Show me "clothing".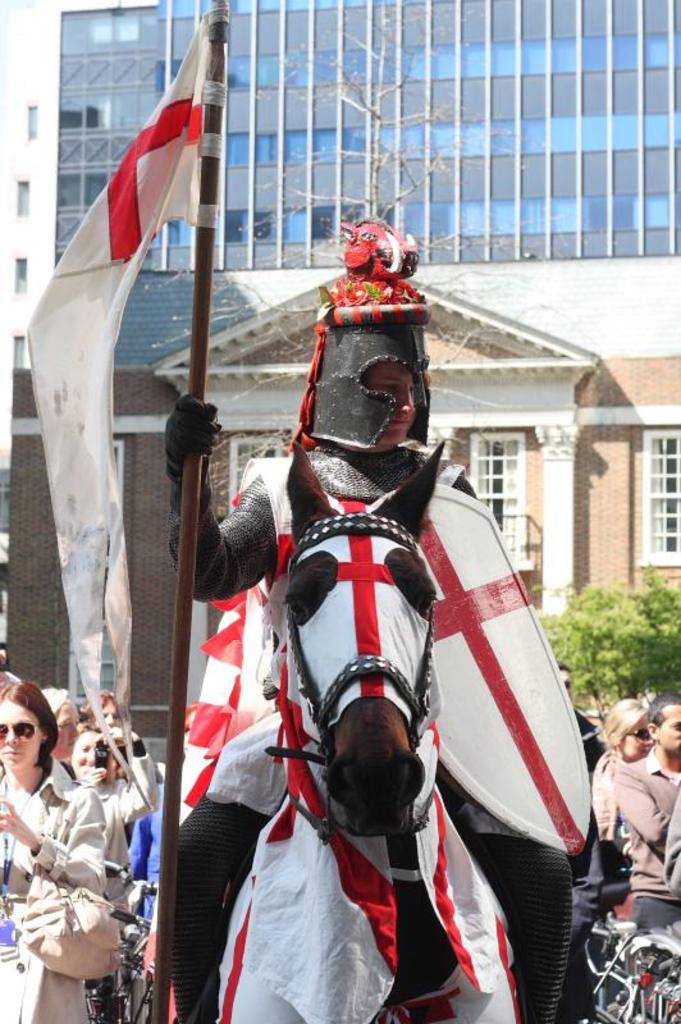
"clothing" is here: region(614, 745, 680, 901).
